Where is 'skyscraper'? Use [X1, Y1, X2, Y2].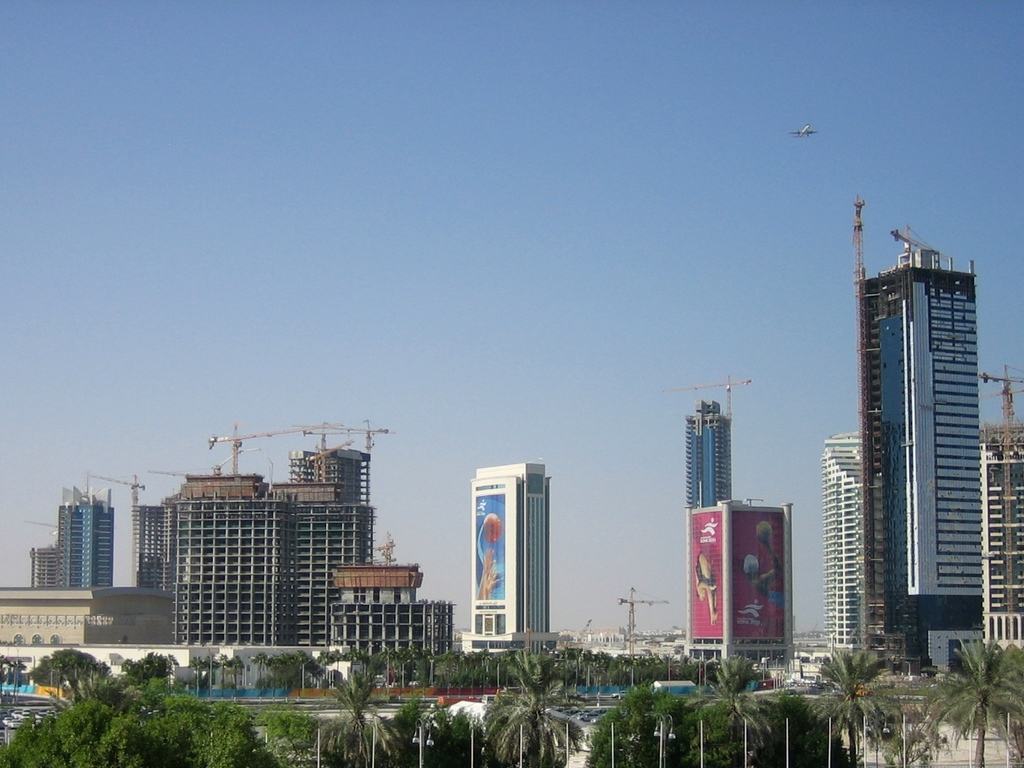
[673, 381, 749, 509].
